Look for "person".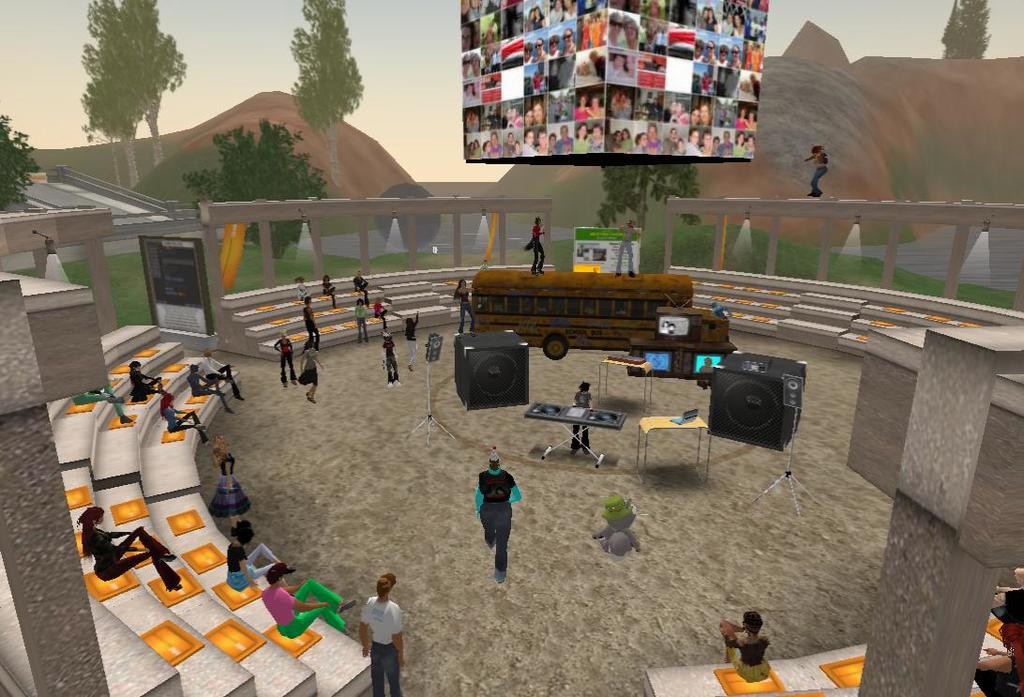
Found: (616,56,634,85).
